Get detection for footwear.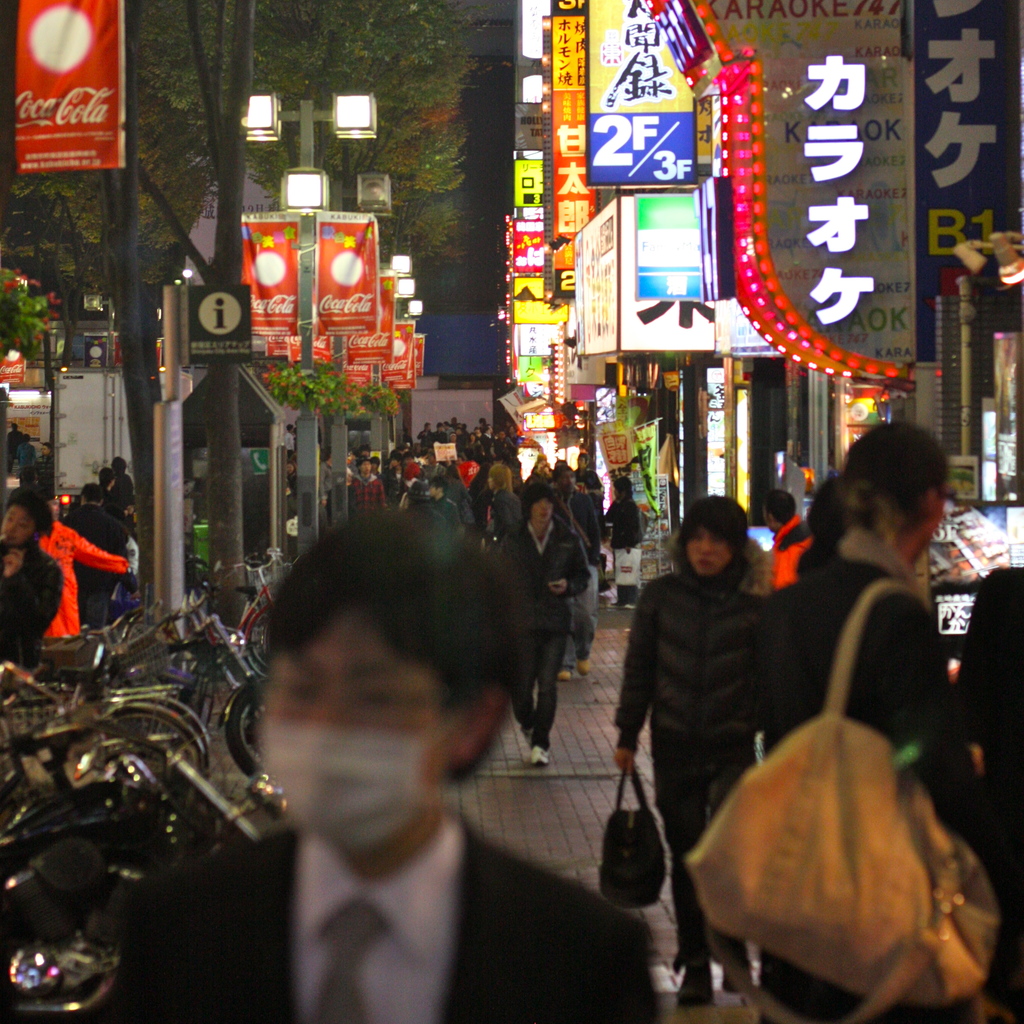
Detection: [left=557, top=664, right=579, bottom=689].
